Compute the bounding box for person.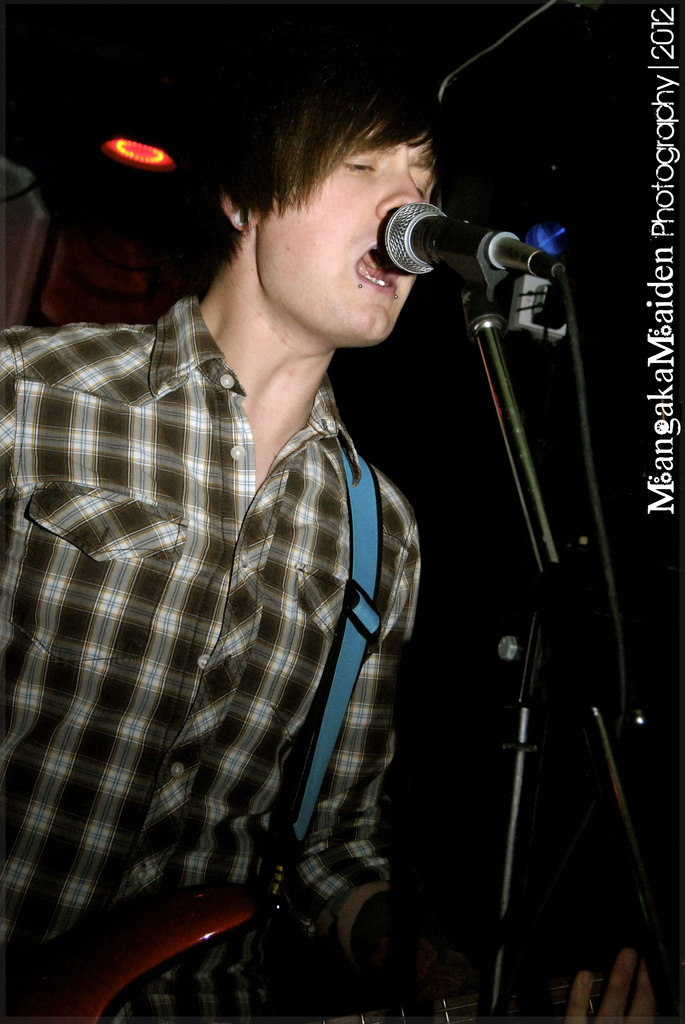
l=0, t=71, r=665, b=1023.
